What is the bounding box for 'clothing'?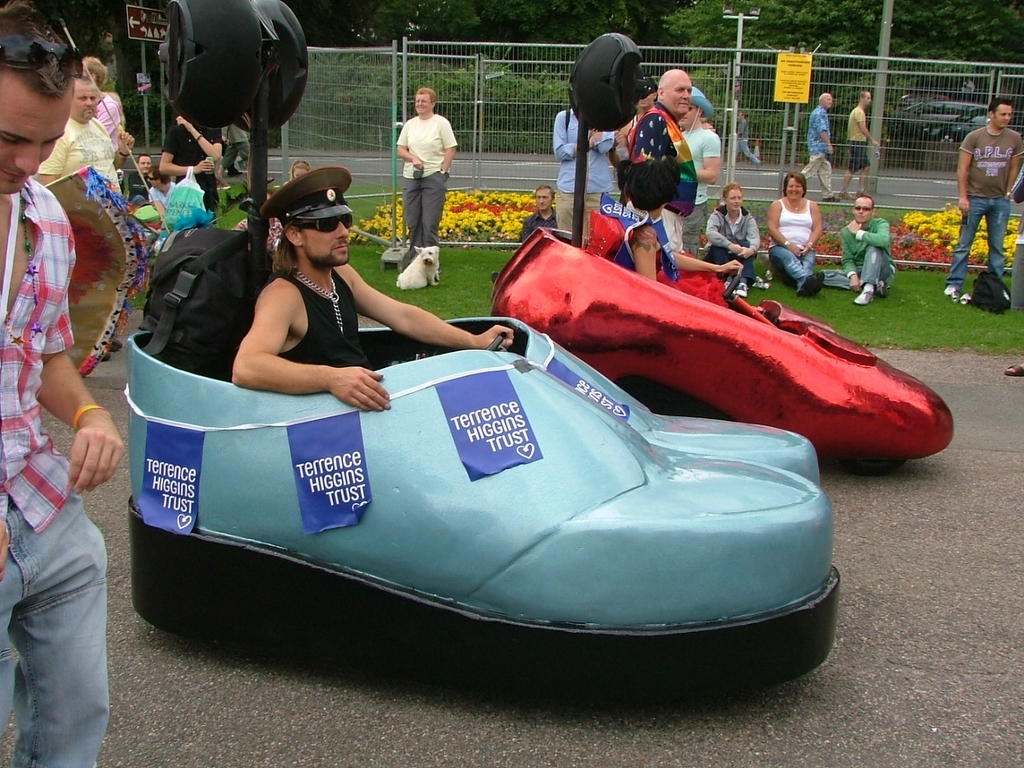
737/117/757/164.
